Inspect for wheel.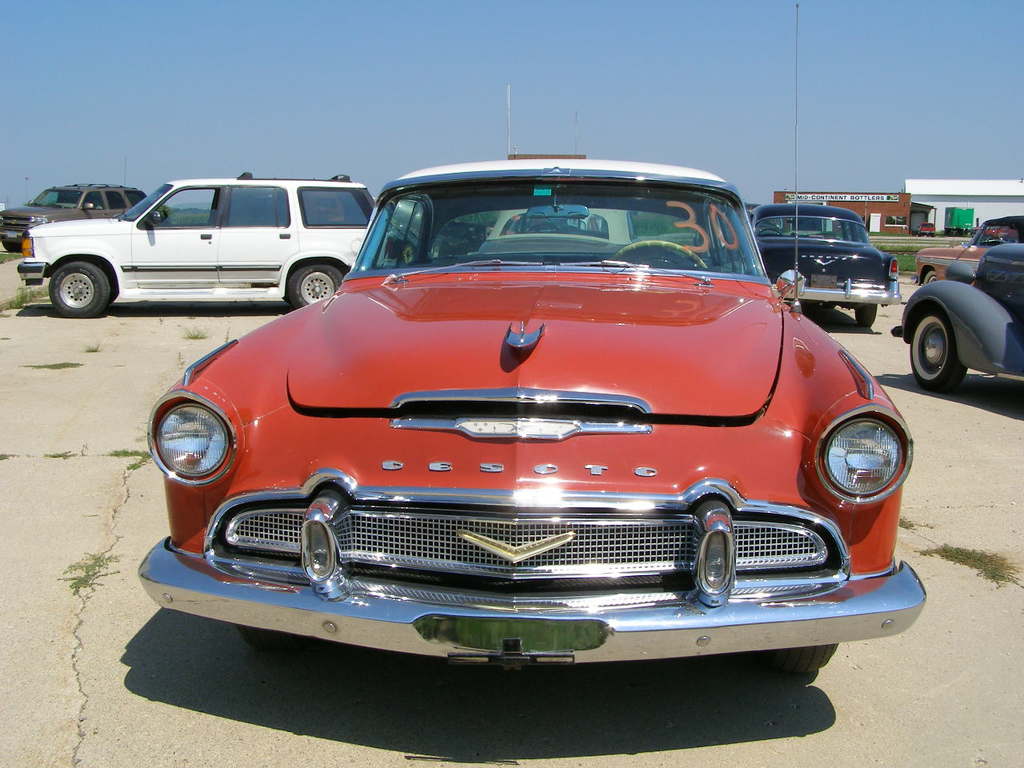
Inspection: x1=609 y1=239 x2=709 y2=270.
